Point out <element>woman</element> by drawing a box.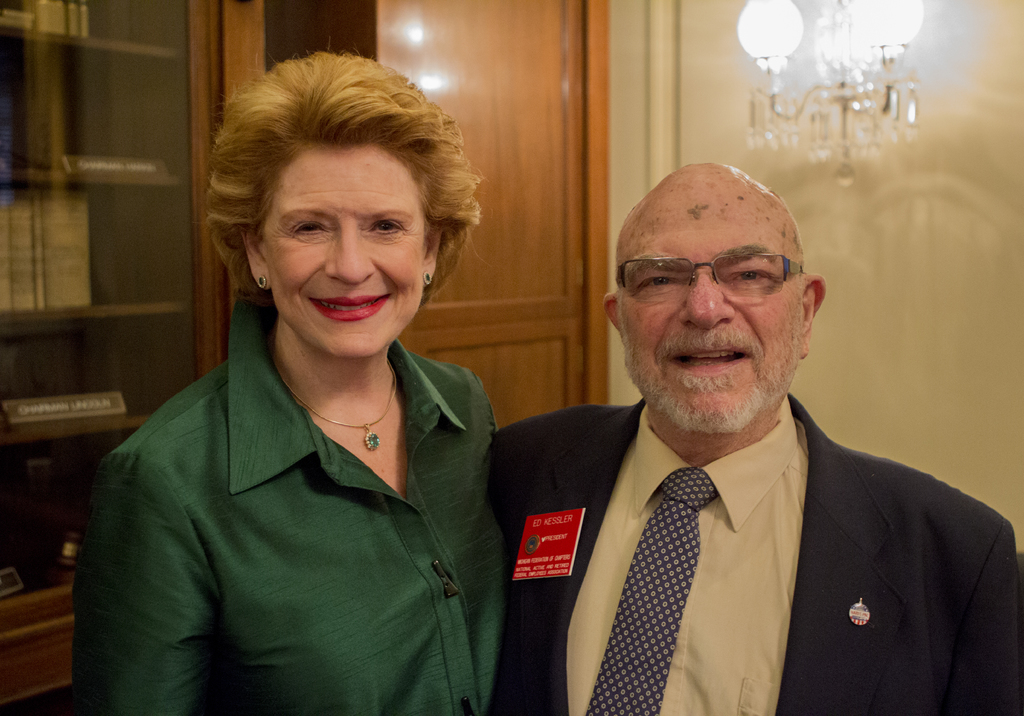
l=75, t=74, r=550, b=703.
